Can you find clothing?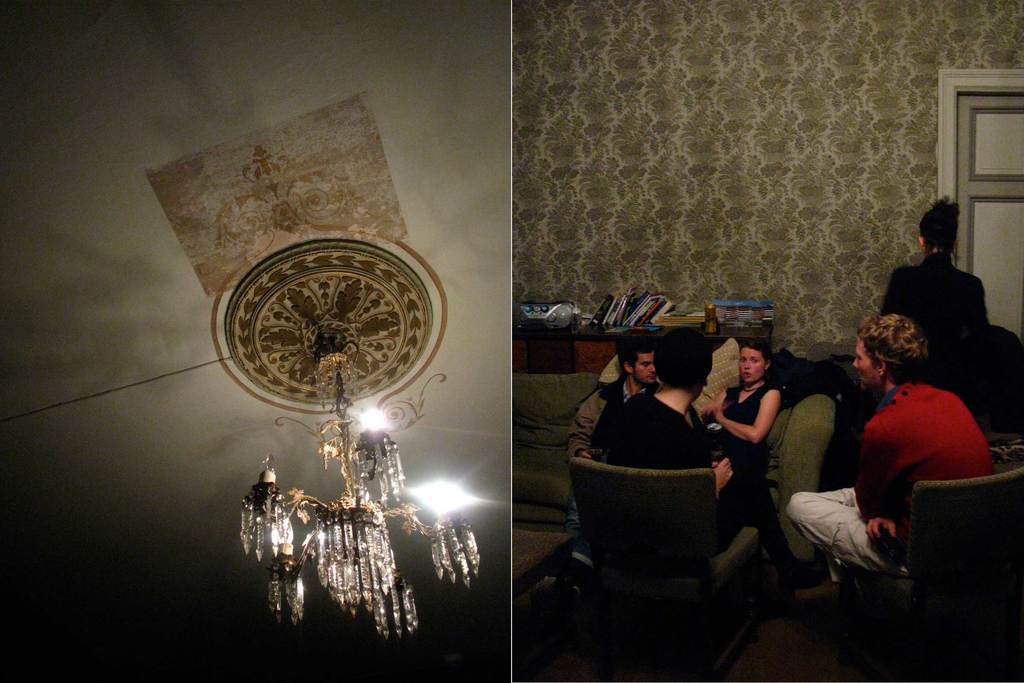
Yes, bounding box: region(880, 250, 988, 343).
